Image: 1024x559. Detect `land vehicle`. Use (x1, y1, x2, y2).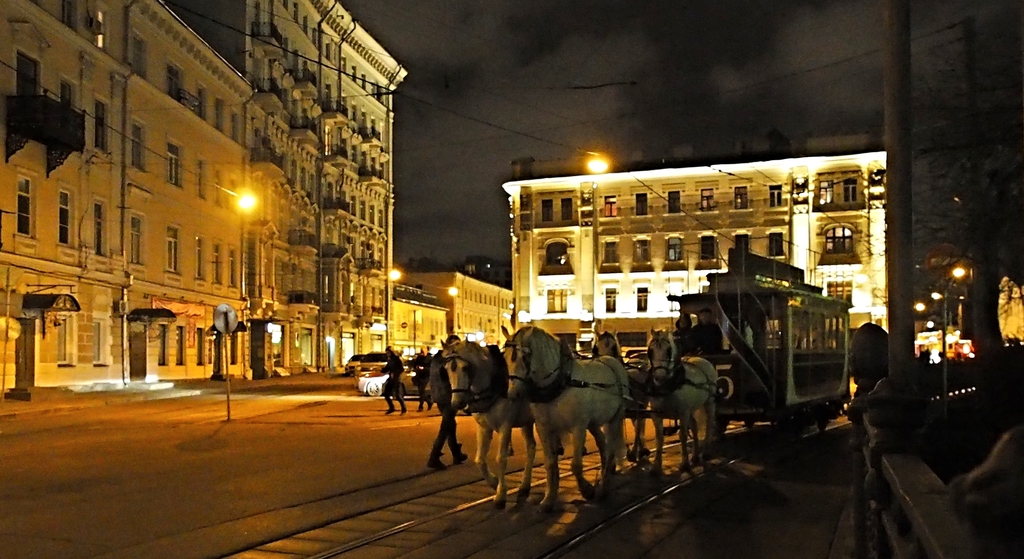
(355, 359, 431, 397).
